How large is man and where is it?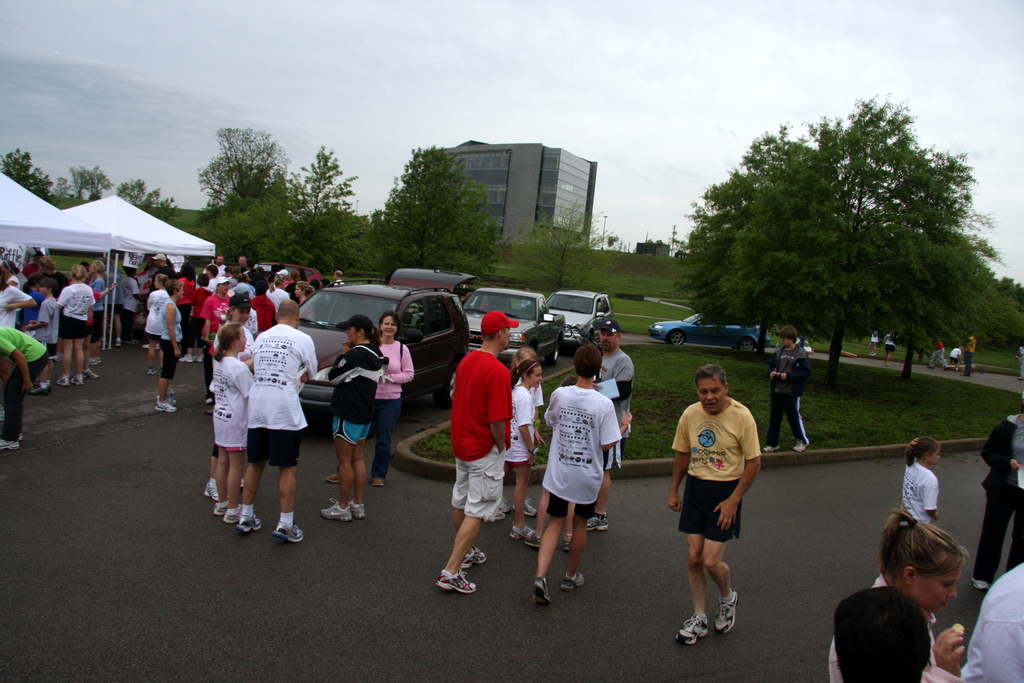
Bounding box: {"x1": 582, "y1": 316, "x2": 635, "y2": 530}.
